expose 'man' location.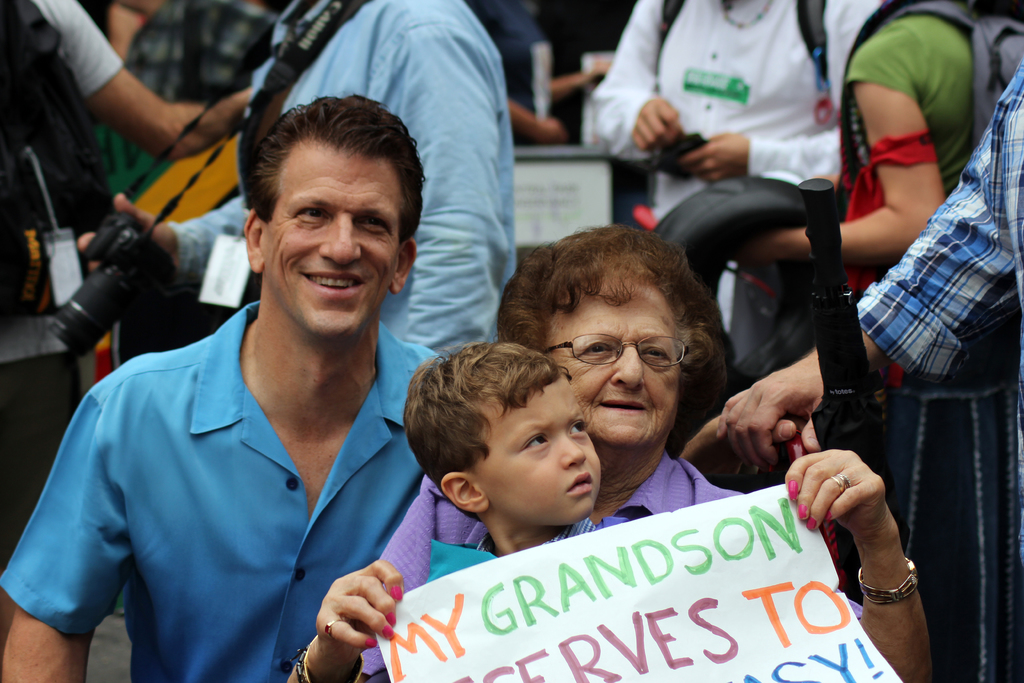
Exposed at [left=582, top=0, right=881, bottom=333].
